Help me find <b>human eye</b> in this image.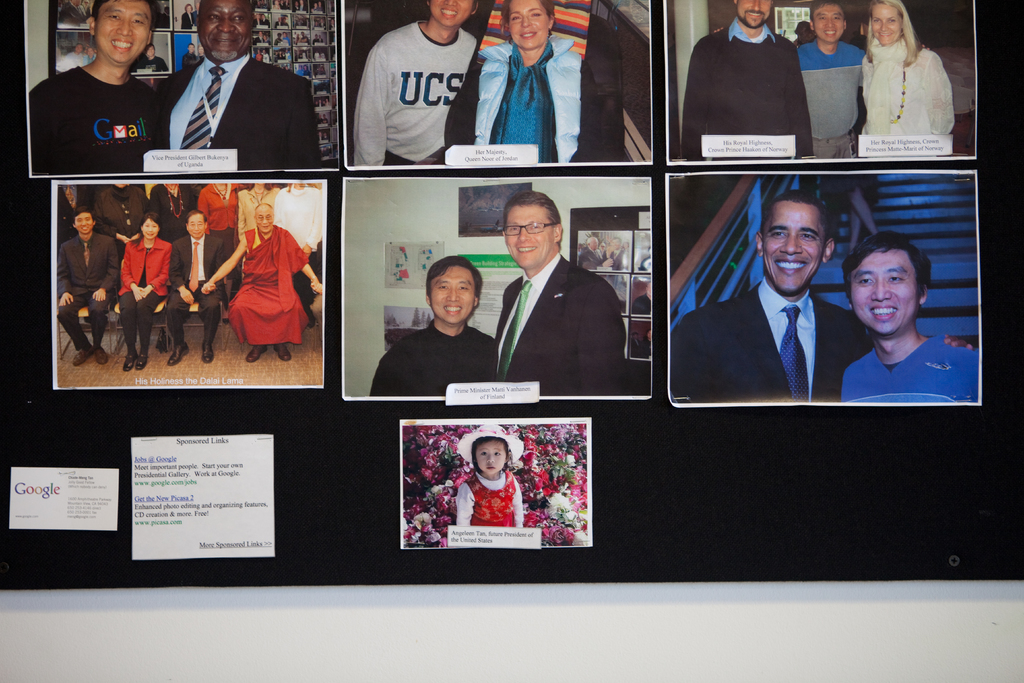
Found it: bbox=(854, 273, 875, 288).
